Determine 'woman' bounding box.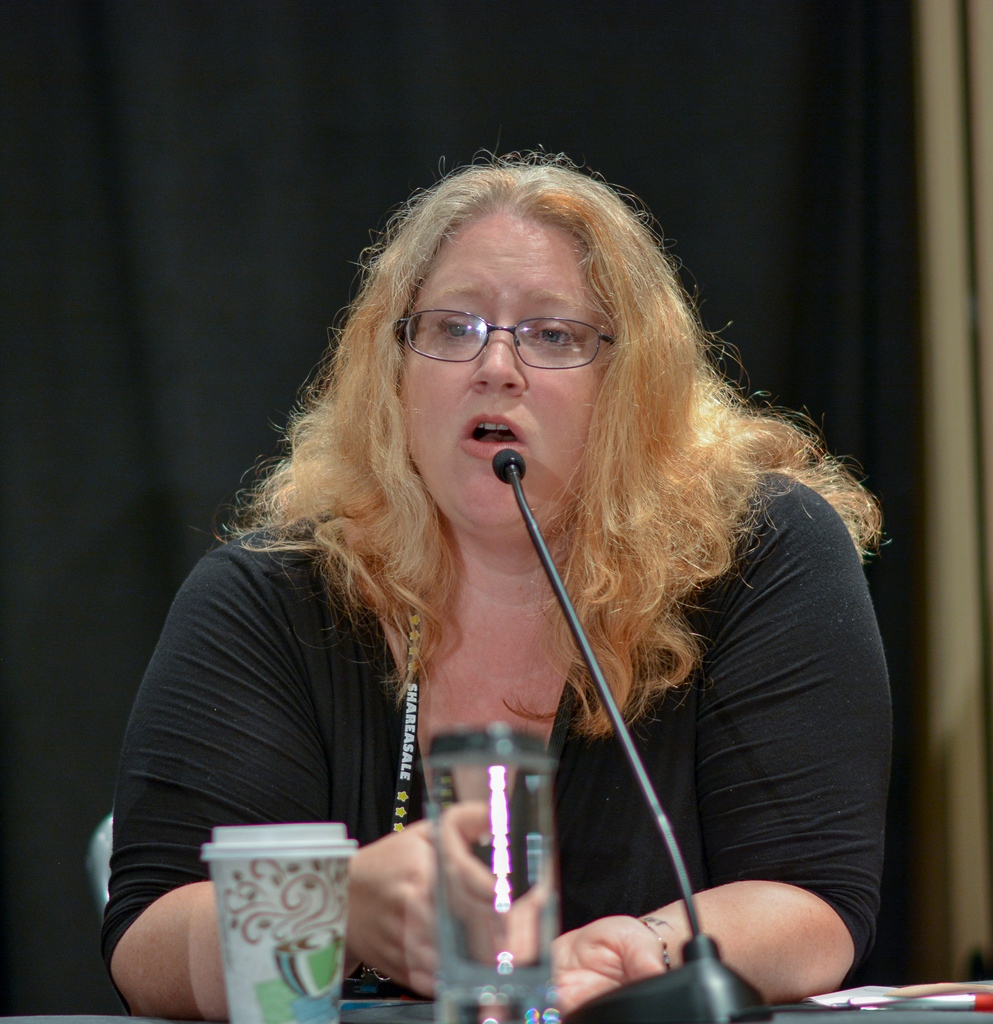
Determined: (left=92, top=138, right=923, bottom=1015).
